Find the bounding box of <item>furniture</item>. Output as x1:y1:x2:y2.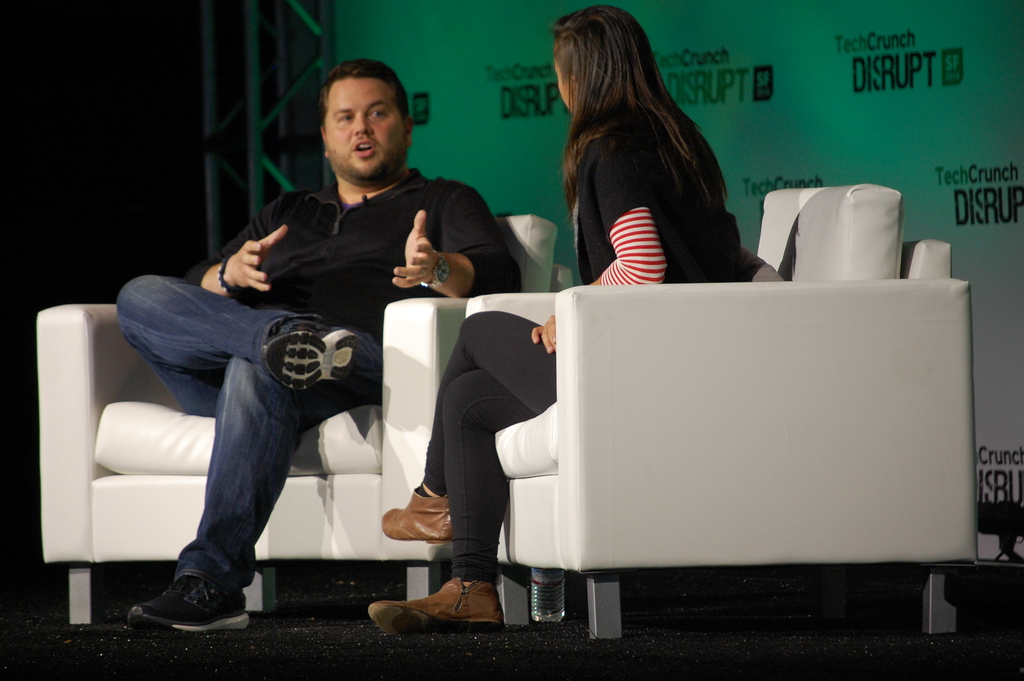
36:213:570:599.
